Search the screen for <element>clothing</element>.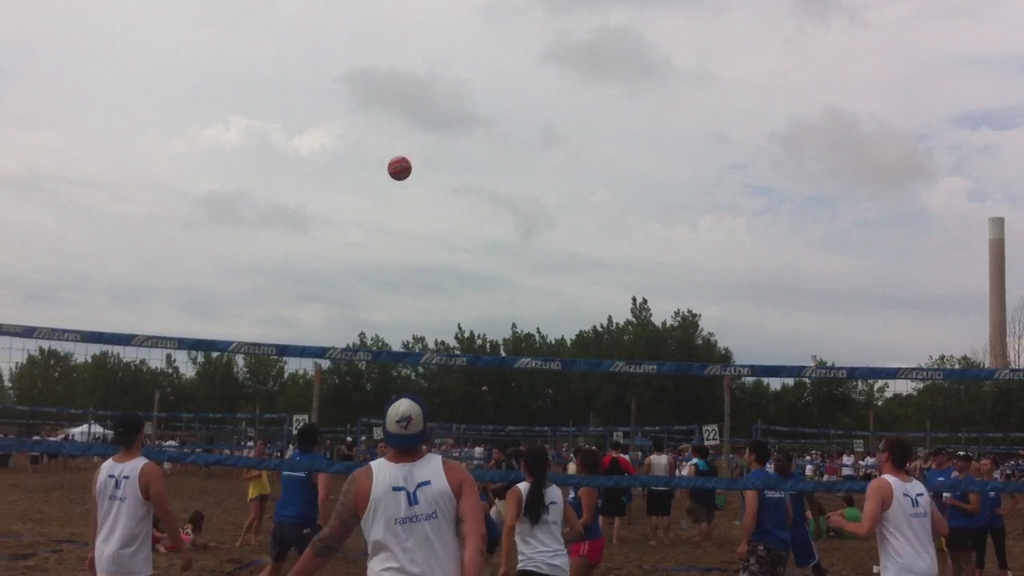
Found at {"x1": 515, "y1": 482, "x2": 568, "y2": 575}.
